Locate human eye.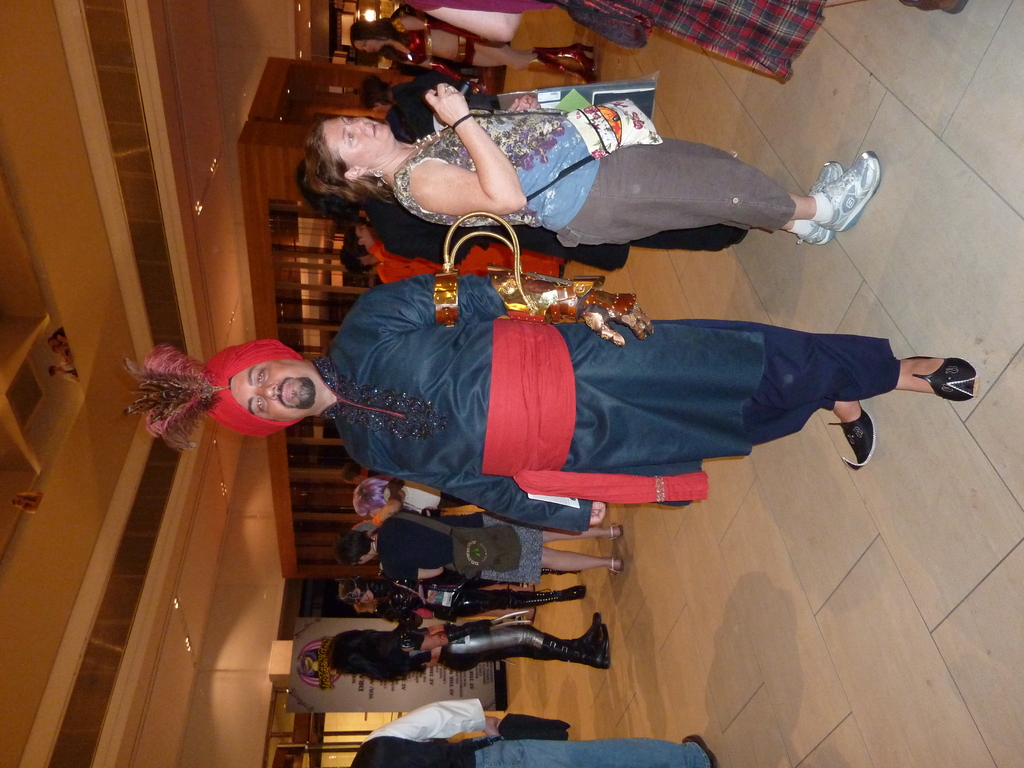
Bounding box: box(346, 118, 354, 125).
